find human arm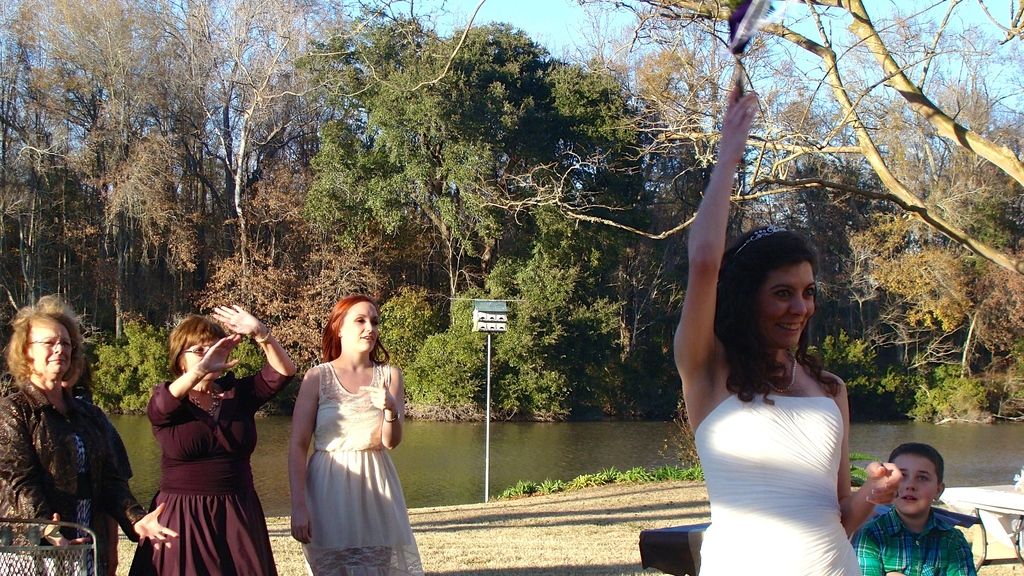
<box>211,305,294,414</box>
